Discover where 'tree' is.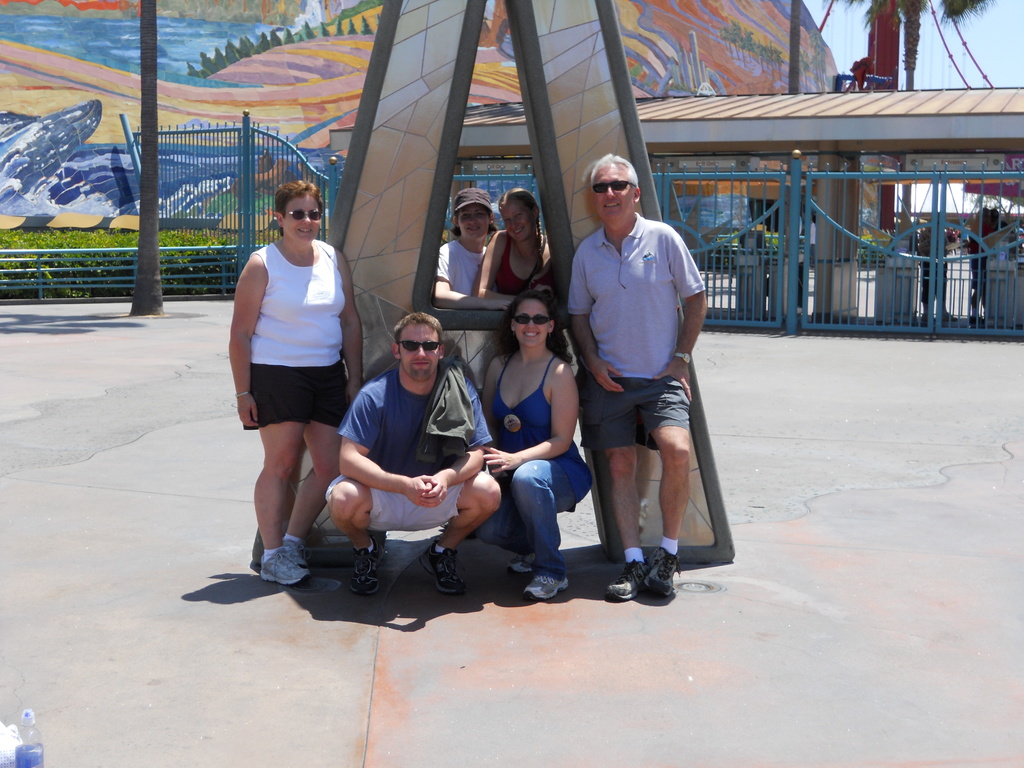
Discovered at box(258, 32, 265, 48).
